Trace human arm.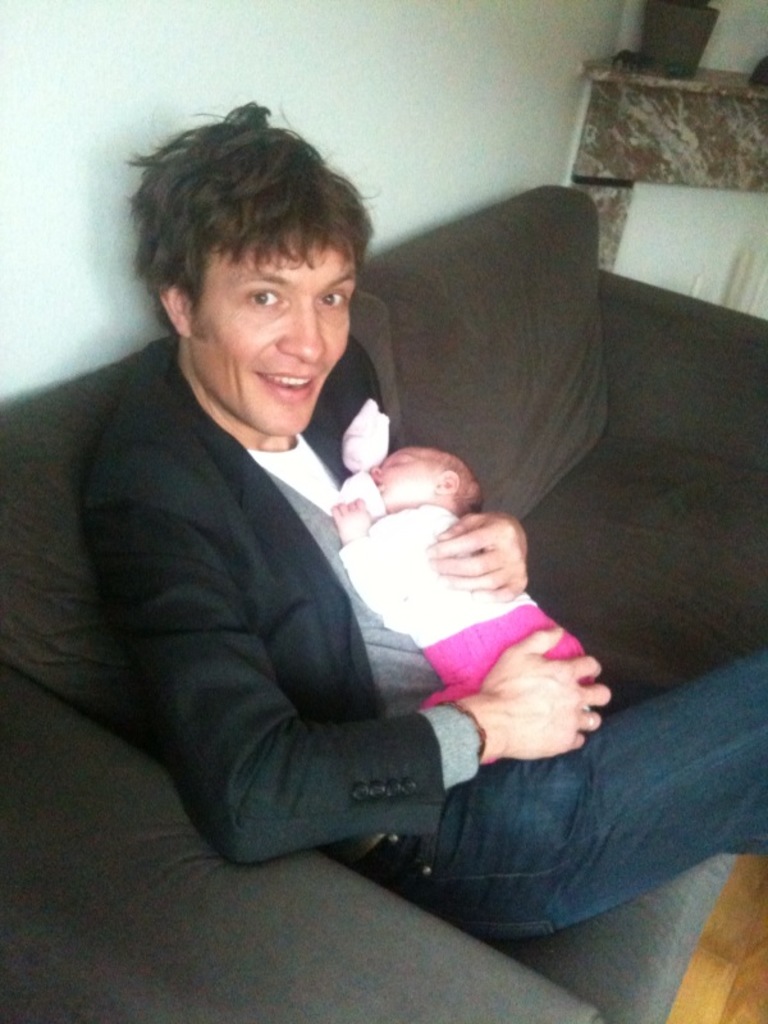
Traced to region(83, 435, 612, 863).
